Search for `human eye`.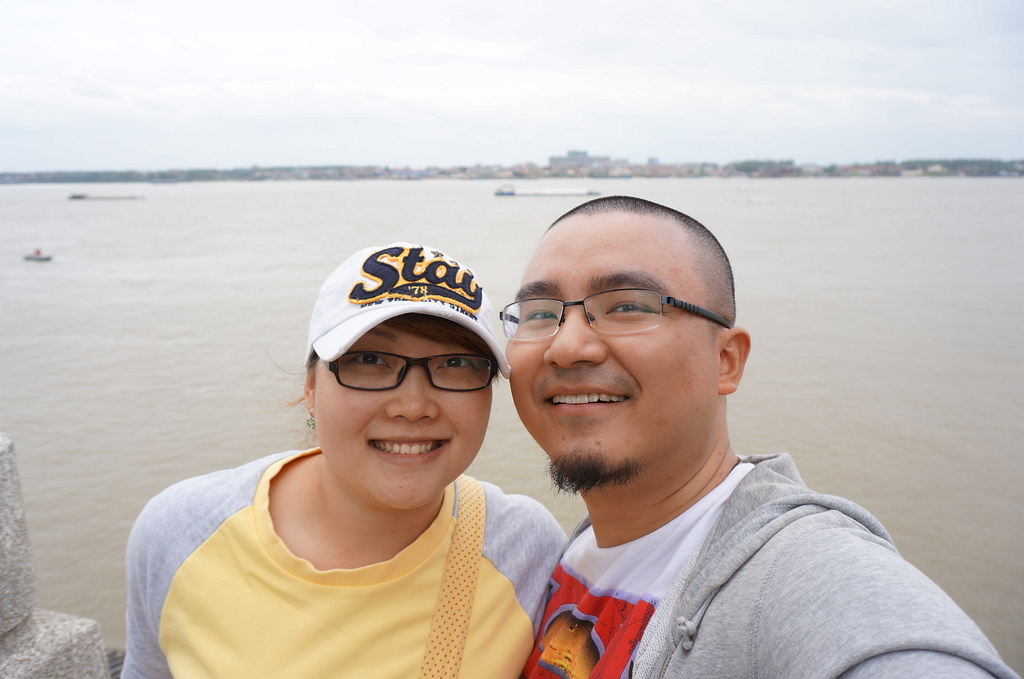
Found at bbox=(433, 351, 479, 372).
